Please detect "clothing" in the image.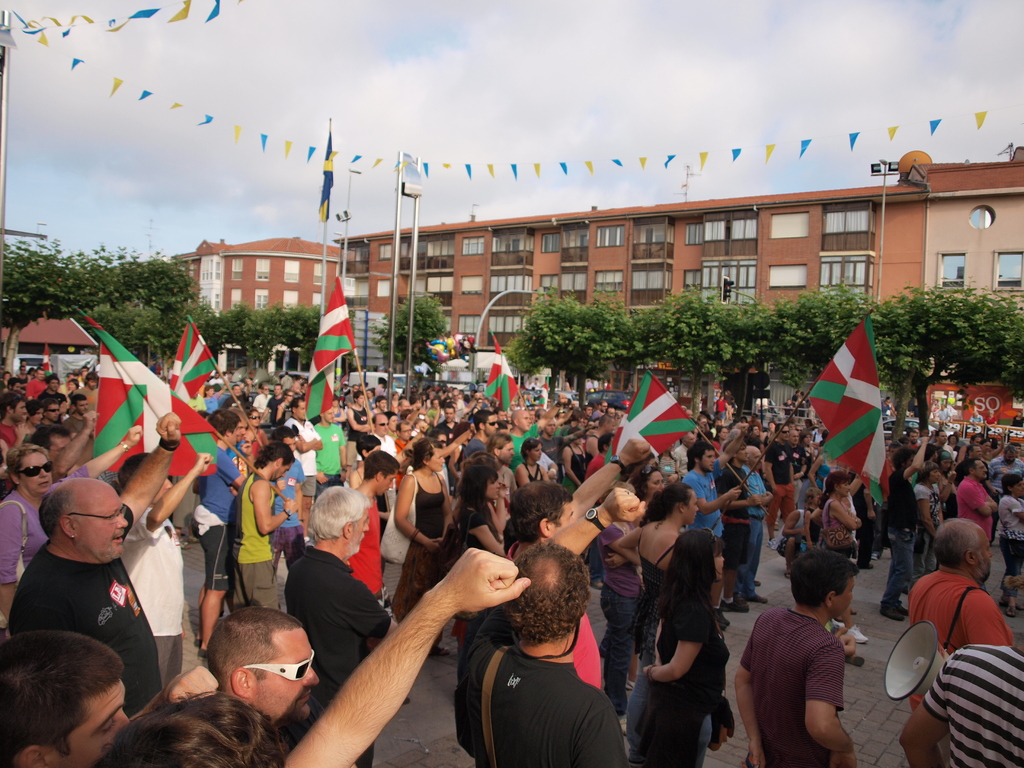
detection(811, 507, 860, 596).
